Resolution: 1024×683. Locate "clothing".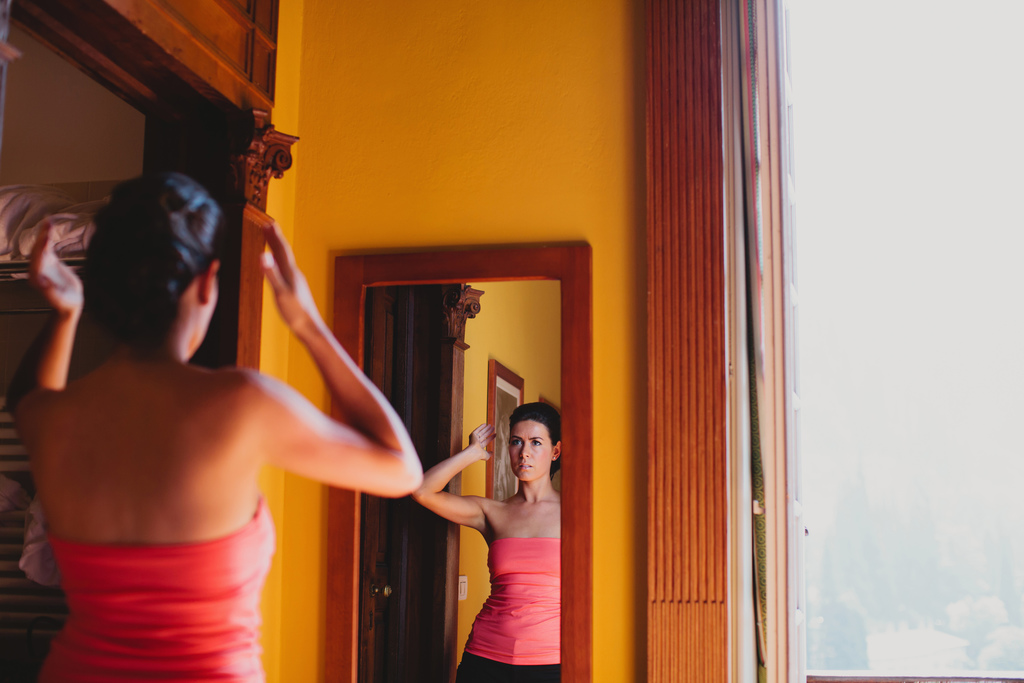
crop(454, 534, 562, 649).
